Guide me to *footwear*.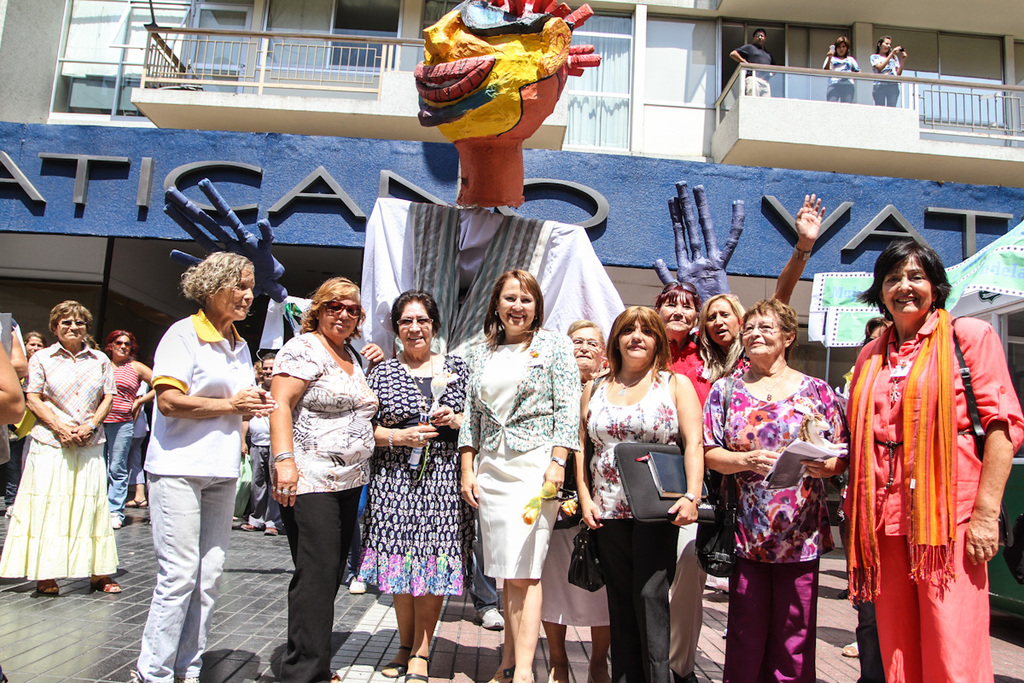
Guidance: box(349, 574, 369, 595).
